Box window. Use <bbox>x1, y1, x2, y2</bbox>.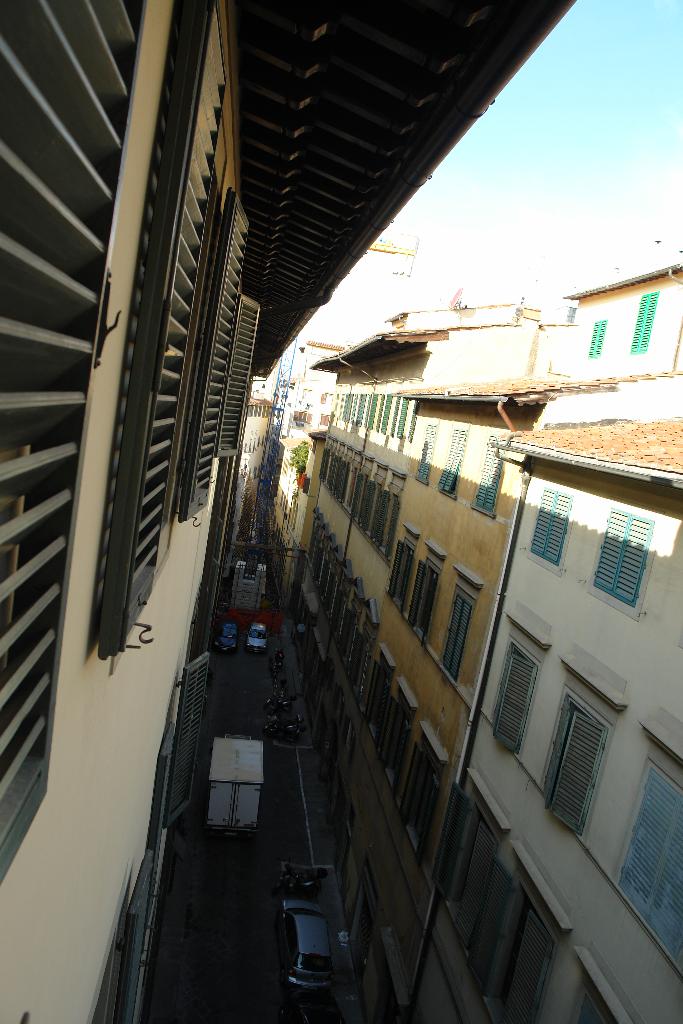
<bbox>577, 503, 659, 627</bbox>.
